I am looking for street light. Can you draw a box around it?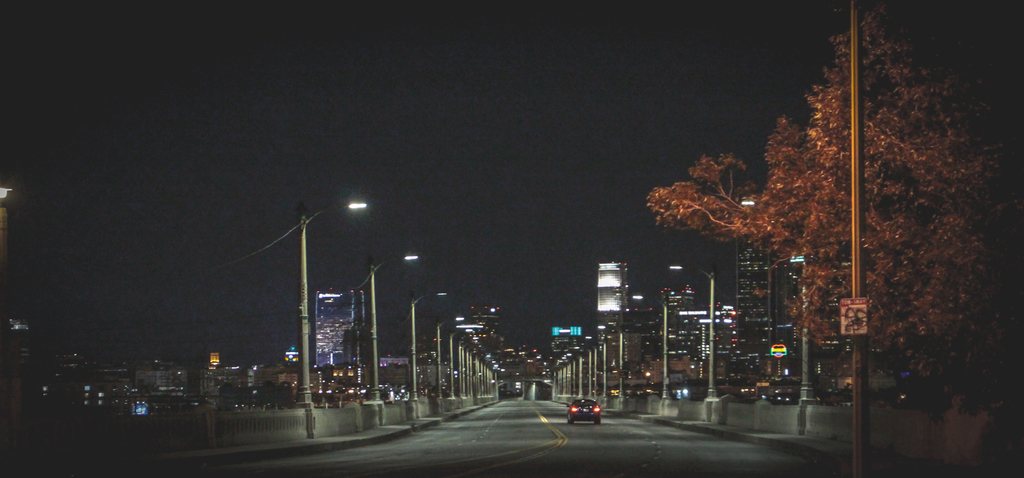
Sure, the bounding box is region(627, 291, 671, 400).
